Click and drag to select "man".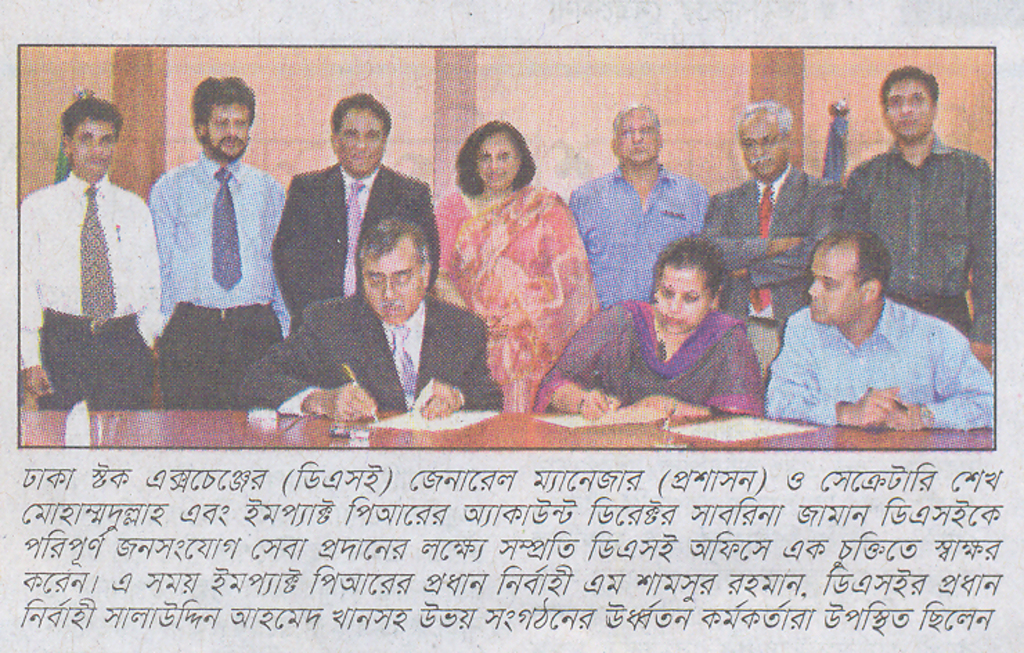
Selection: crop(15, 95, 158, 398).
